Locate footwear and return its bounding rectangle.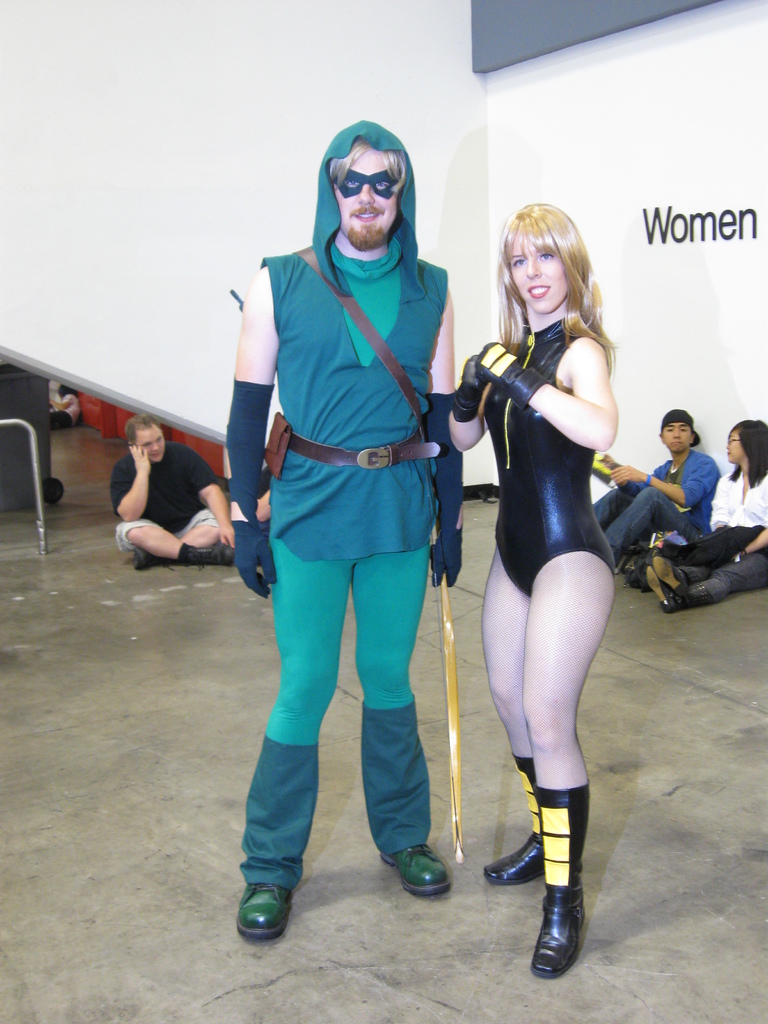
region(646, 564, 673, 612).
